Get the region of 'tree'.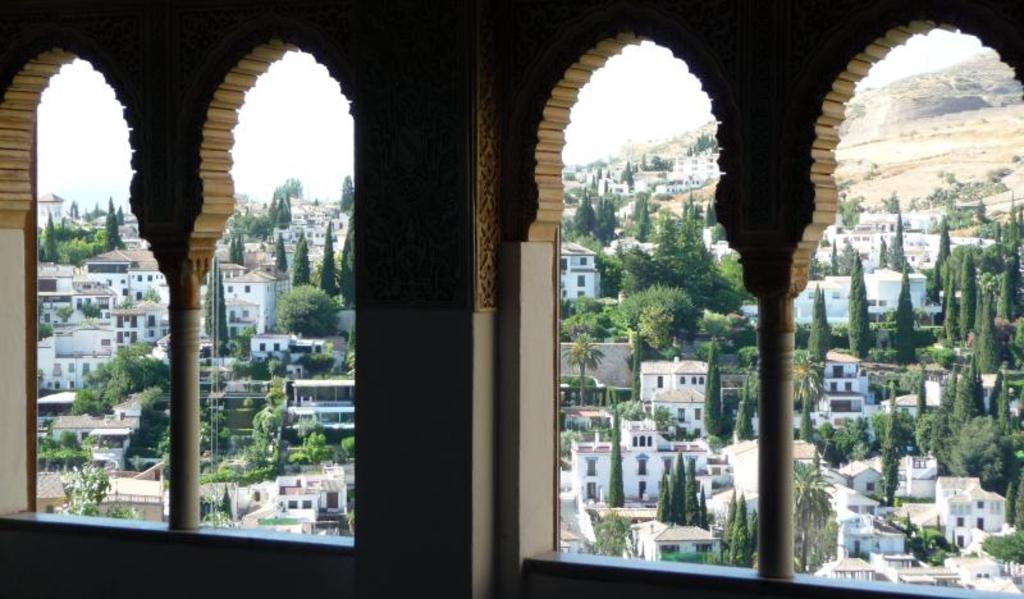
{"x1": 291, "y1": 228, "x2": 315, "y2": 287}.
